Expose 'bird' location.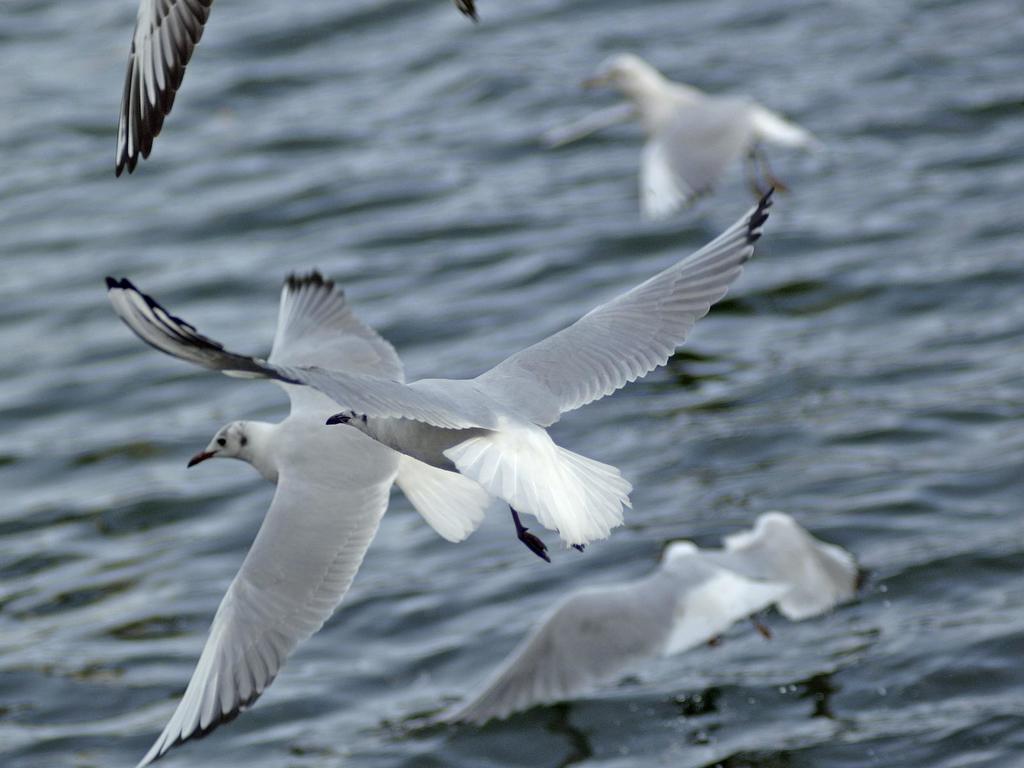
Exposed at pyautogui.locateOnScreen(422, 511, 856, 732).
